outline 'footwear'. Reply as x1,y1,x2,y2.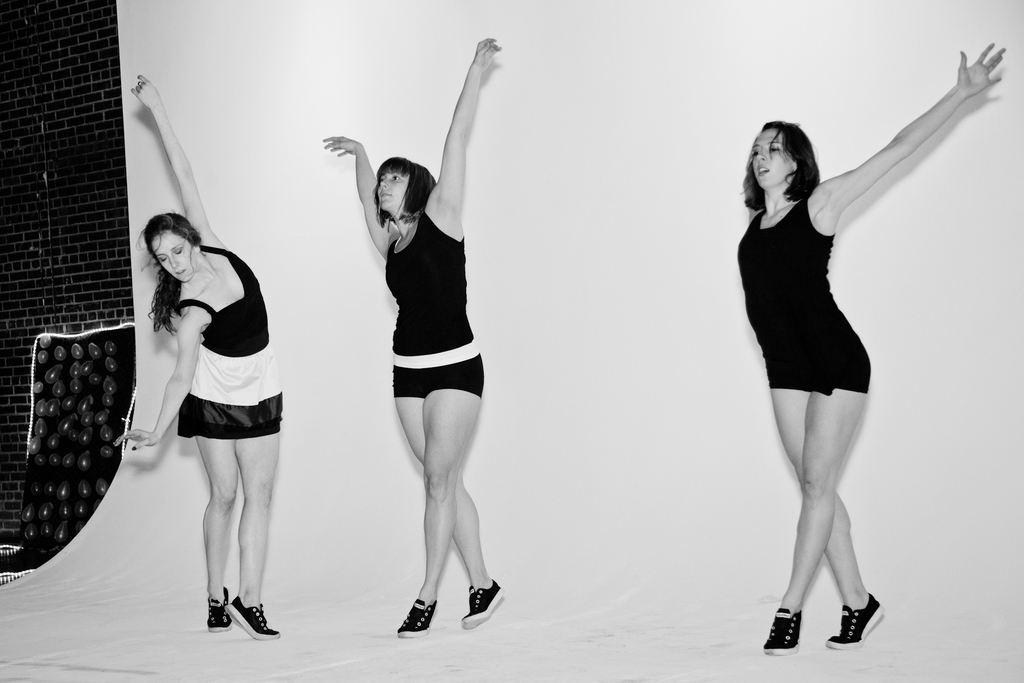
761,604,797,654.
